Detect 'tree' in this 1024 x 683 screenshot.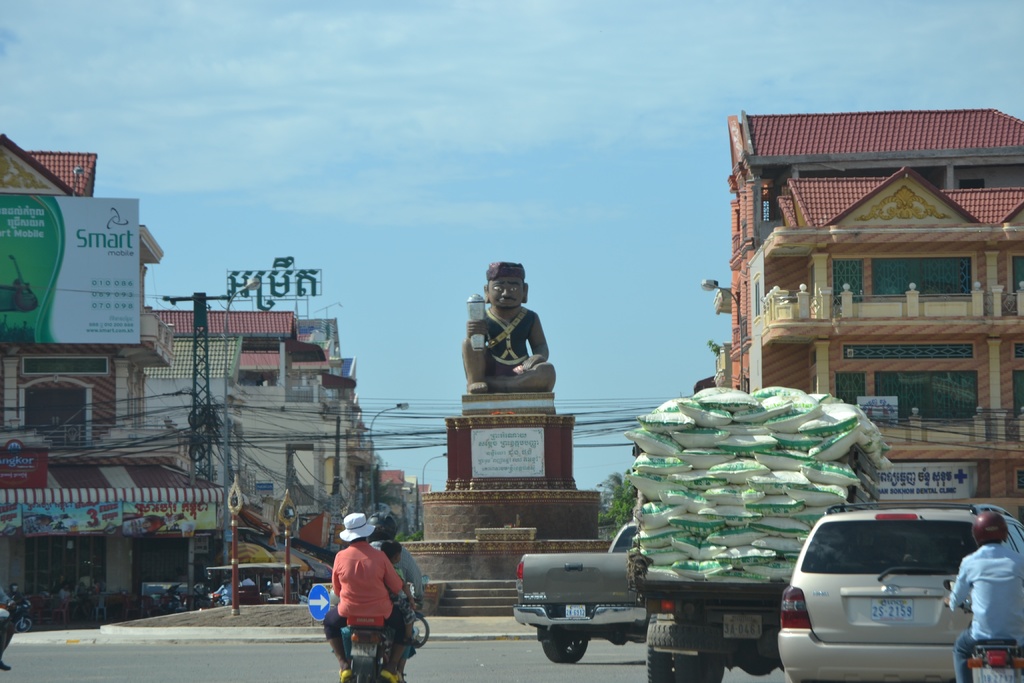
Detection: 593,472,635,532.
